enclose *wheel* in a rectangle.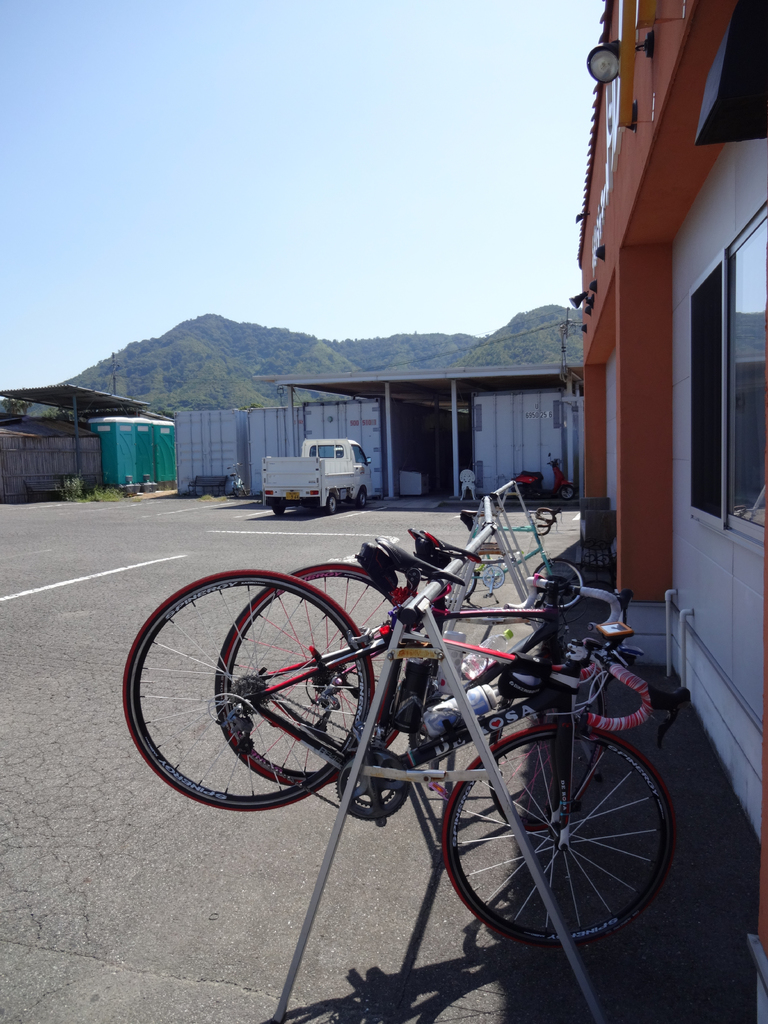
(left=360, top=487, right=367, bottom=508).
